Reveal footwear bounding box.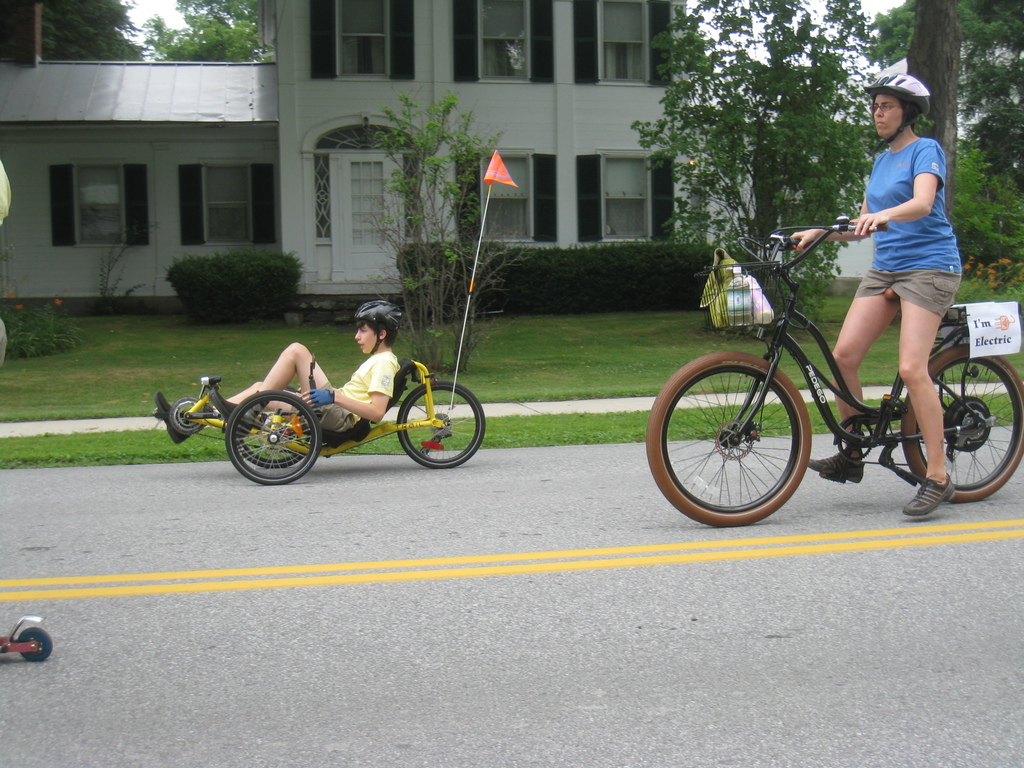
Revealed: {"left": 905, "top": 475, "right": 956, "bottom": 515}.
